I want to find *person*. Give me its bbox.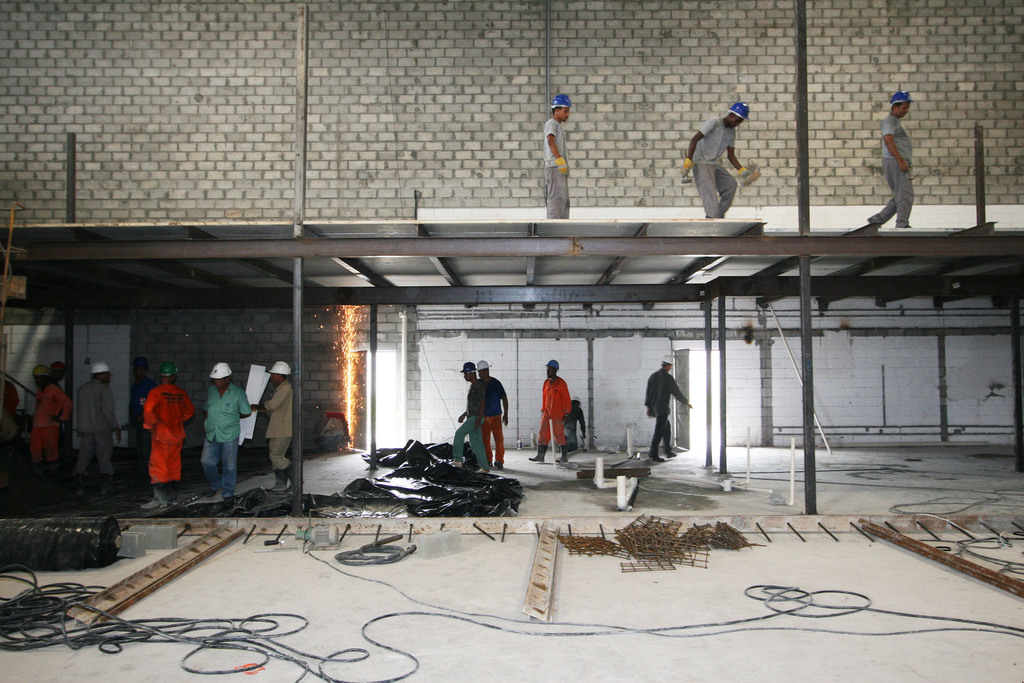
box(865, 88, 913, 227).
